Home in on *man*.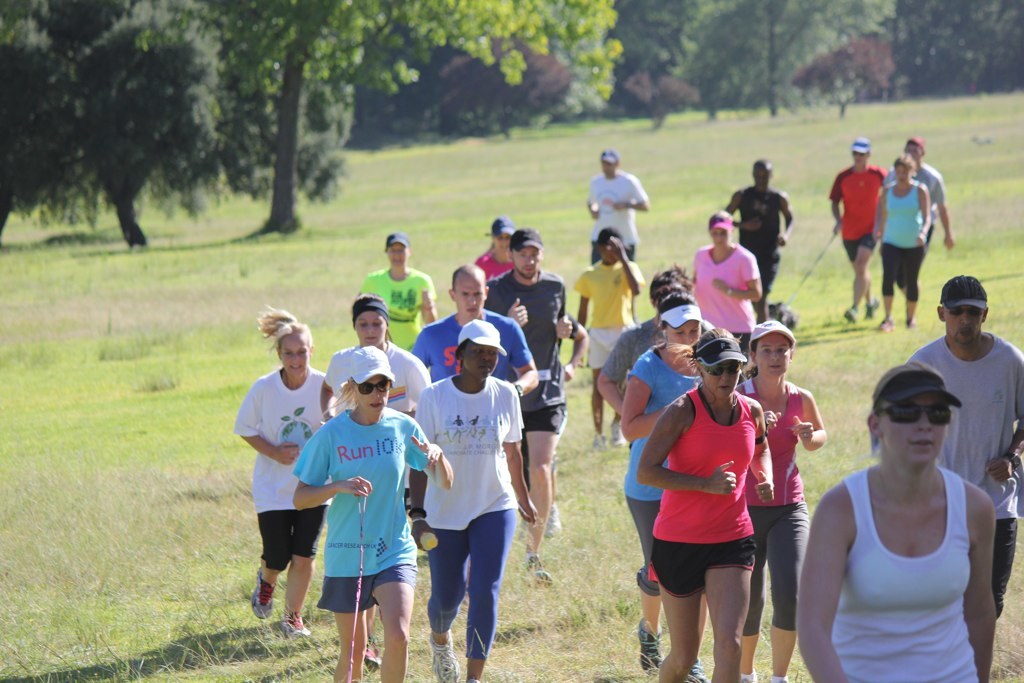
Homed in at (left=484, top=220, right=574, bottom=583).
